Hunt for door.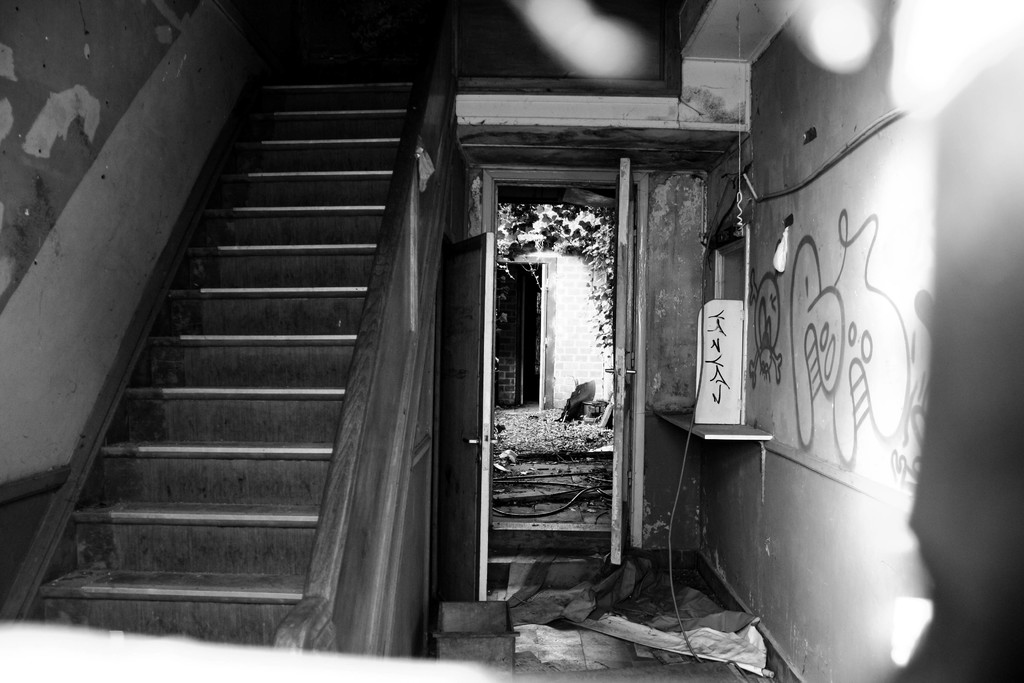
Hunted down at {"x1": 456, "y1": 223, "x2": 497, "y2": 604}.
